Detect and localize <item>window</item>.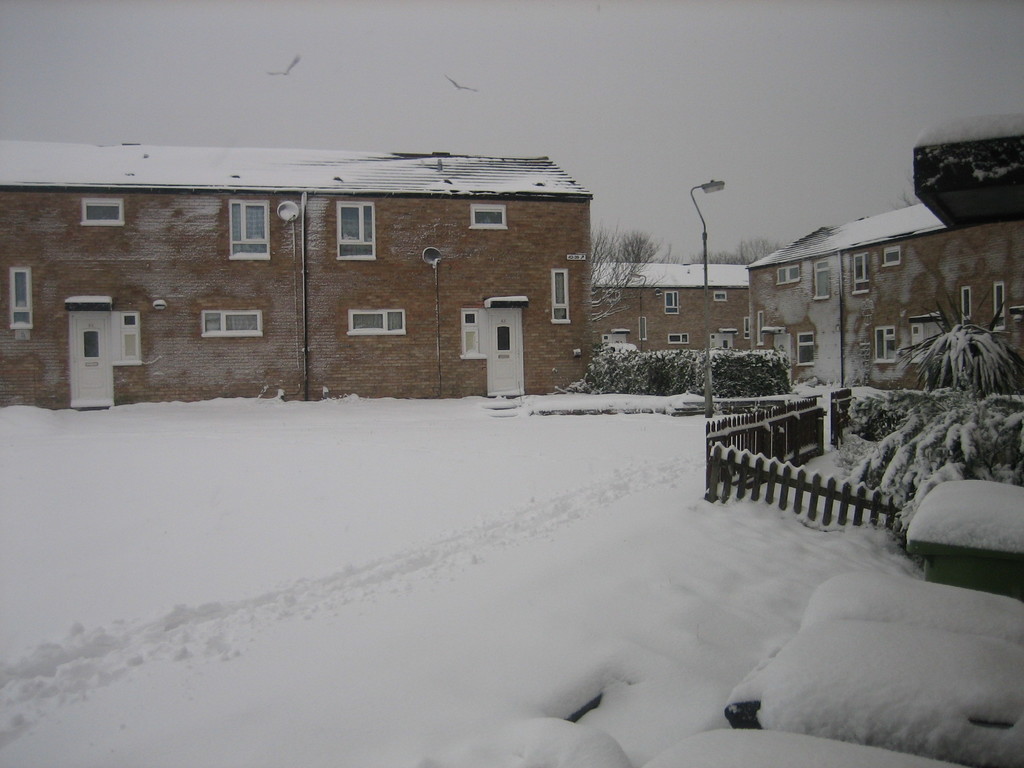
Localized at box(993, 283, 1010, 336).
